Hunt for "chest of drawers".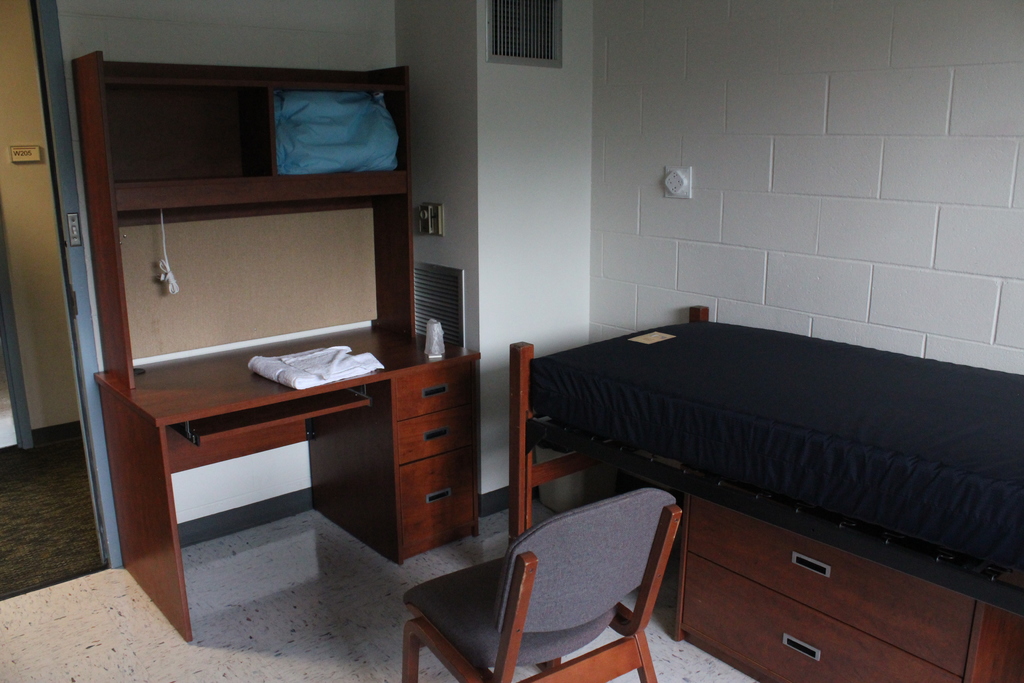
Hunted down at <region>671, 493, 993, 682</region>.
